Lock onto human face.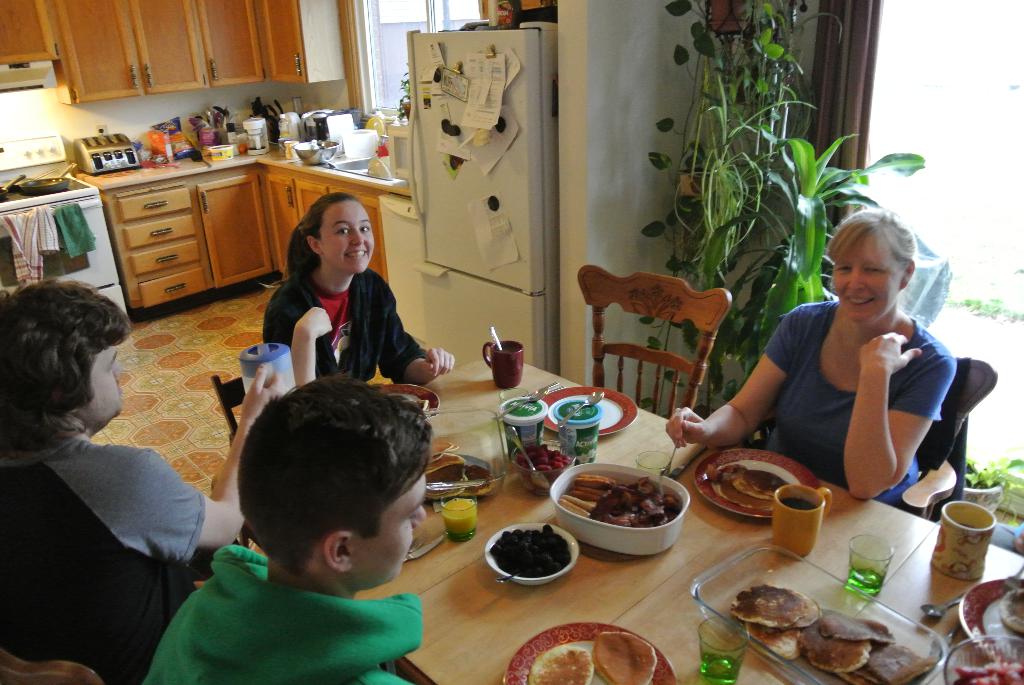
Locked: [76,342,124,418].
